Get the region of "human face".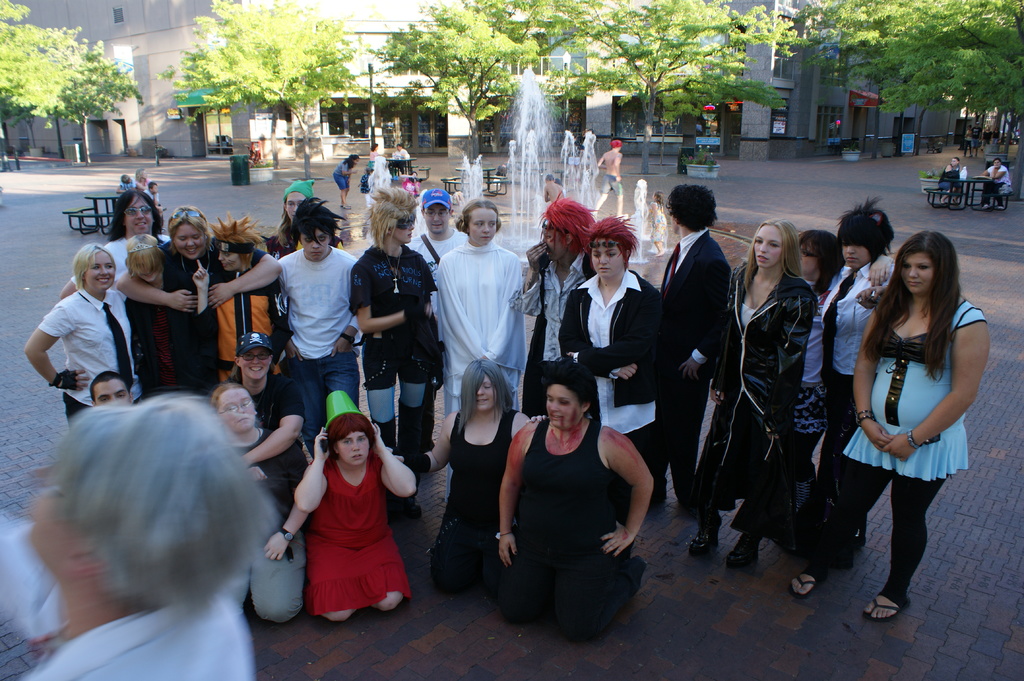
detection(219, 388, 257, 437).
